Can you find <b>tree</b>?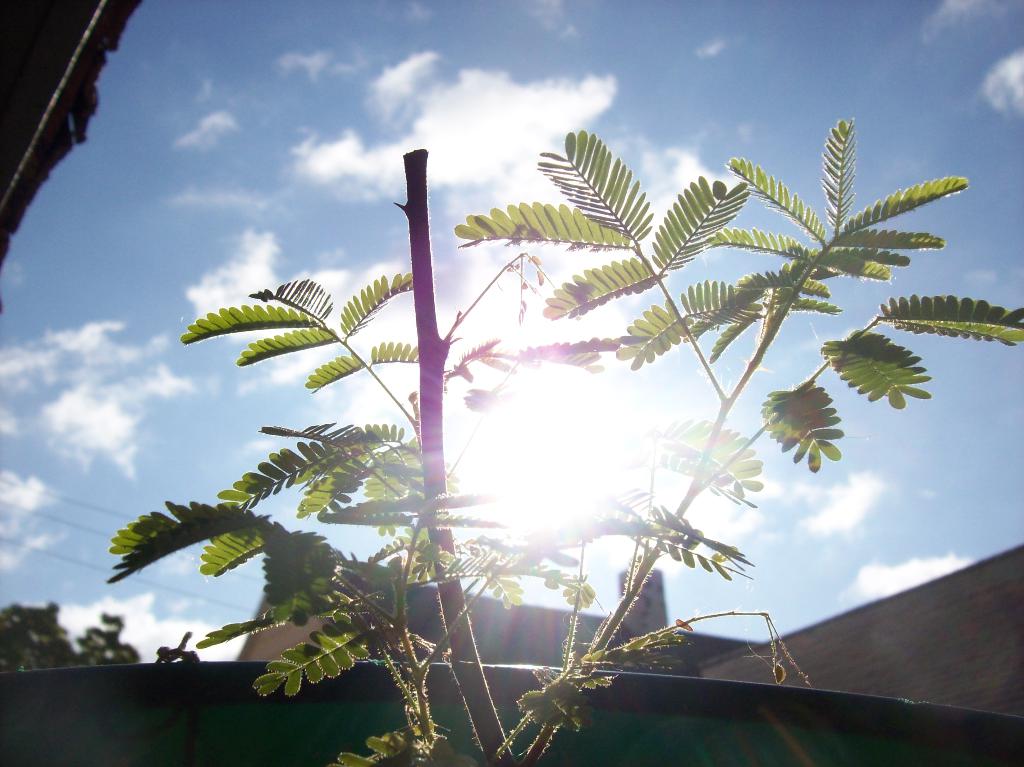
Yes, bounding box: (0, 596, 143, 672).
